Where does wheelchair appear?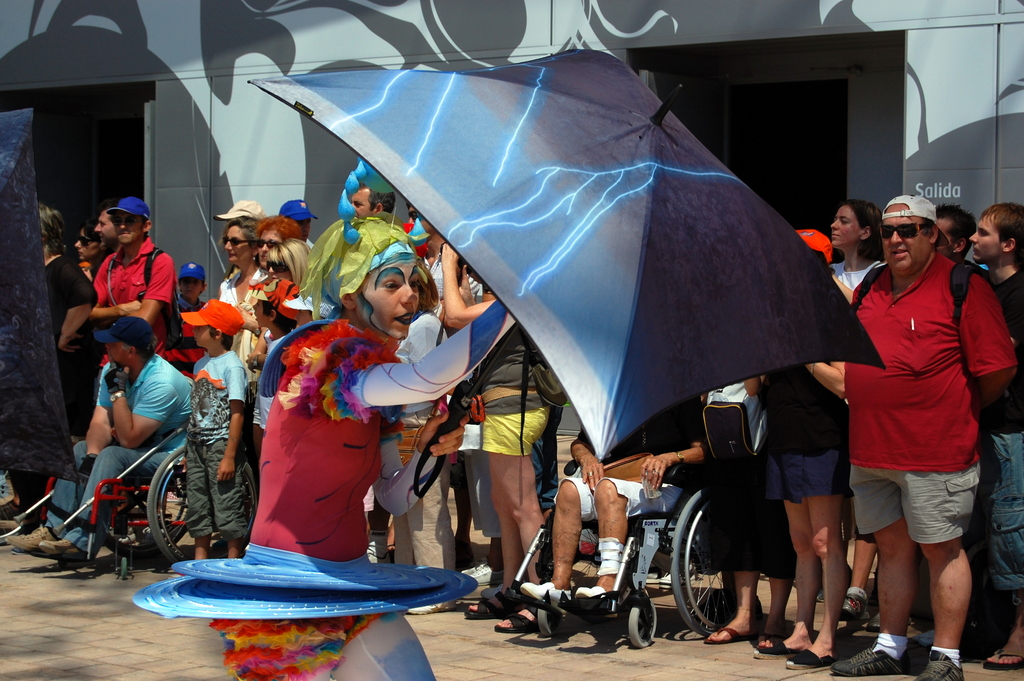
Appears at bbox(42, 447, 256, 577).
